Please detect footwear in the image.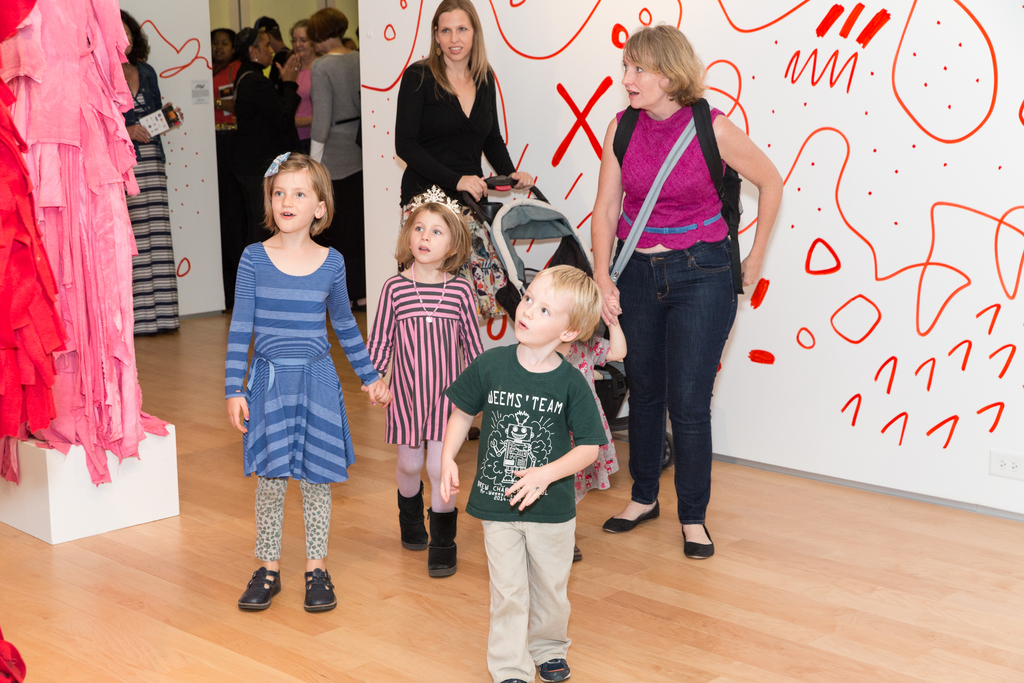
570:538:583:563.
